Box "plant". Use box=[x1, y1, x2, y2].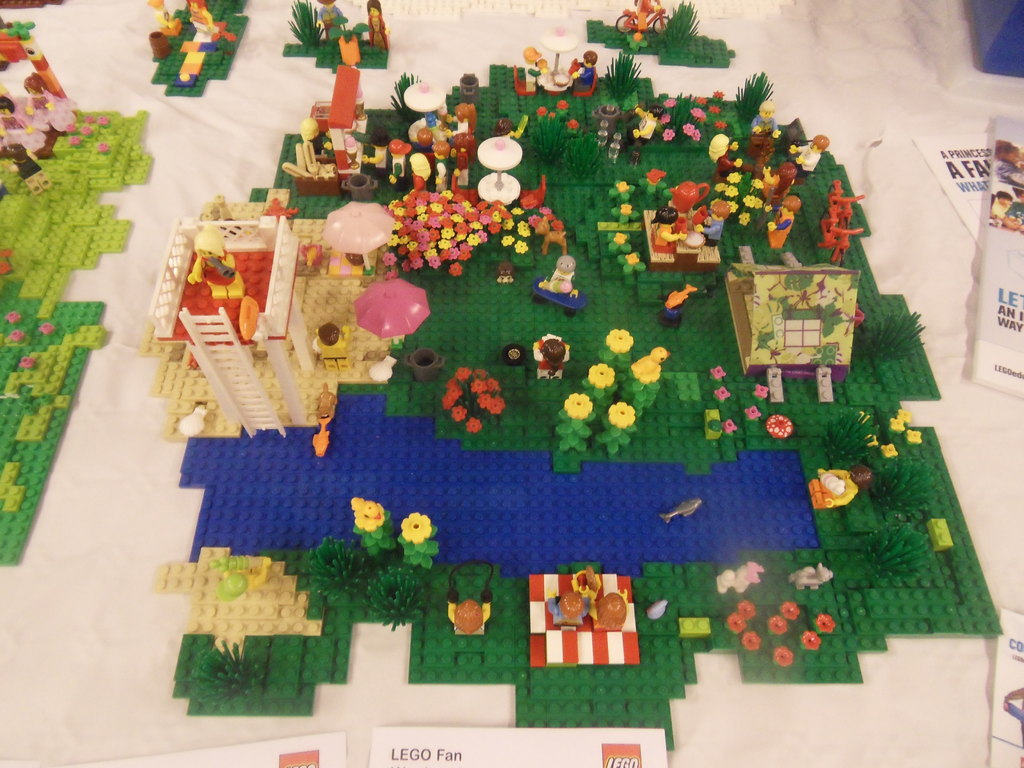
box=[298, 524, 376, 599].
